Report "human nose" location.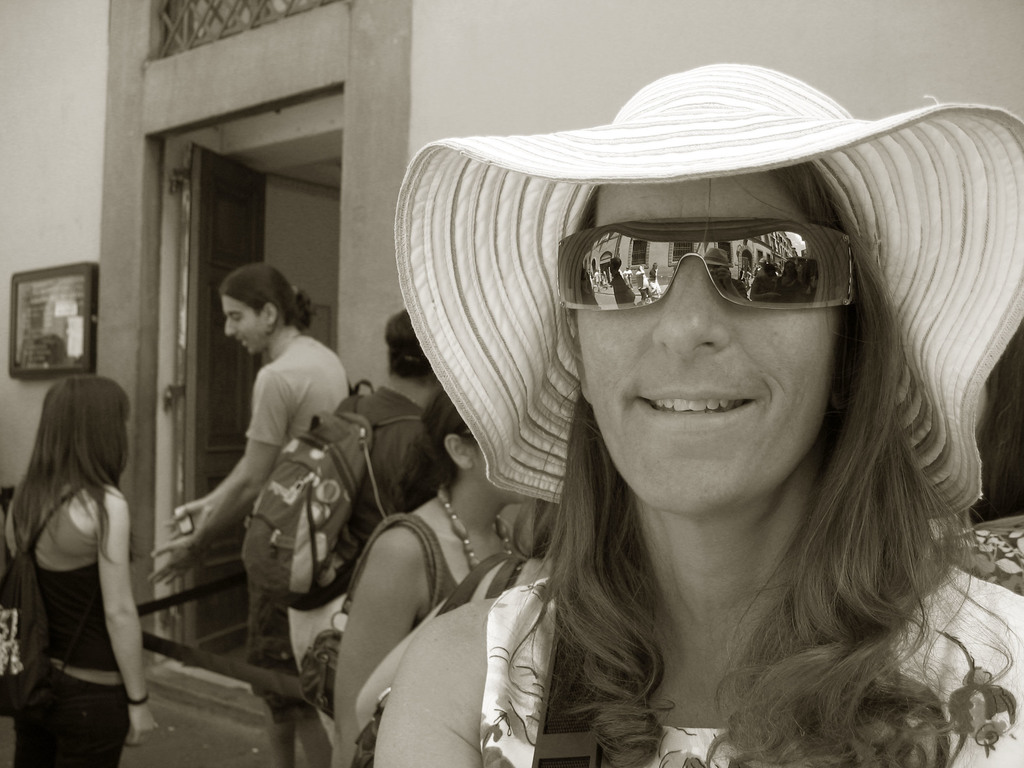
Report: select_region(225, 318, 235, 335).
